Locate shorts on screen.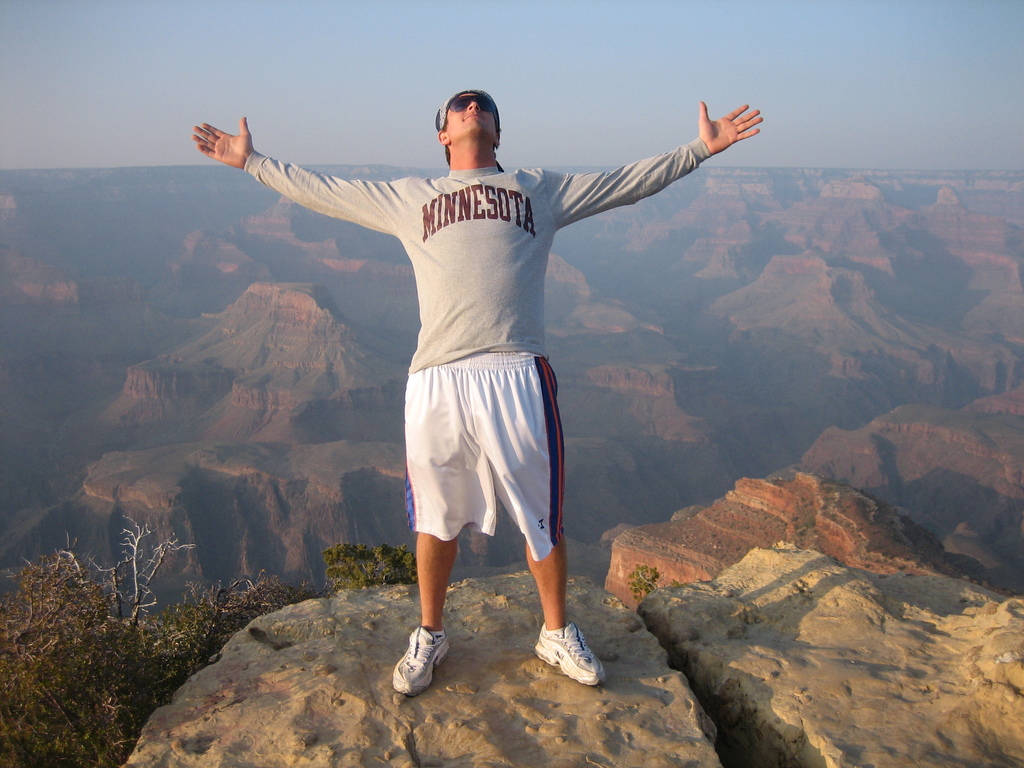
On screen at 395:367:573:557.
